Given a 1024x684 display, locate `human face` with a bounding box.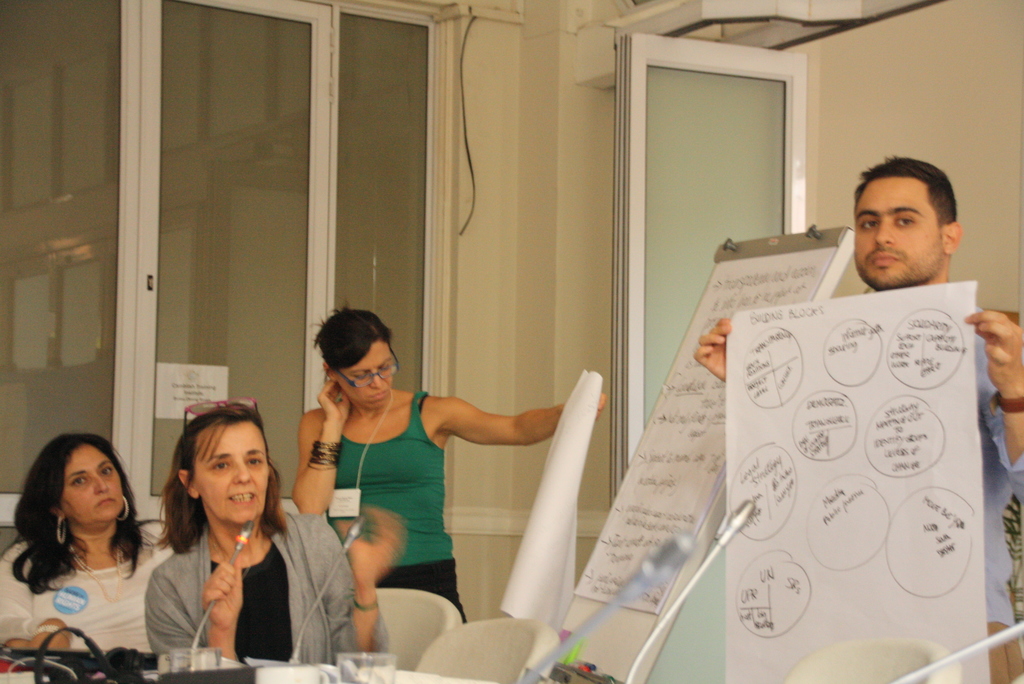
Located: <region>334, 336, 394, 410</region>.
